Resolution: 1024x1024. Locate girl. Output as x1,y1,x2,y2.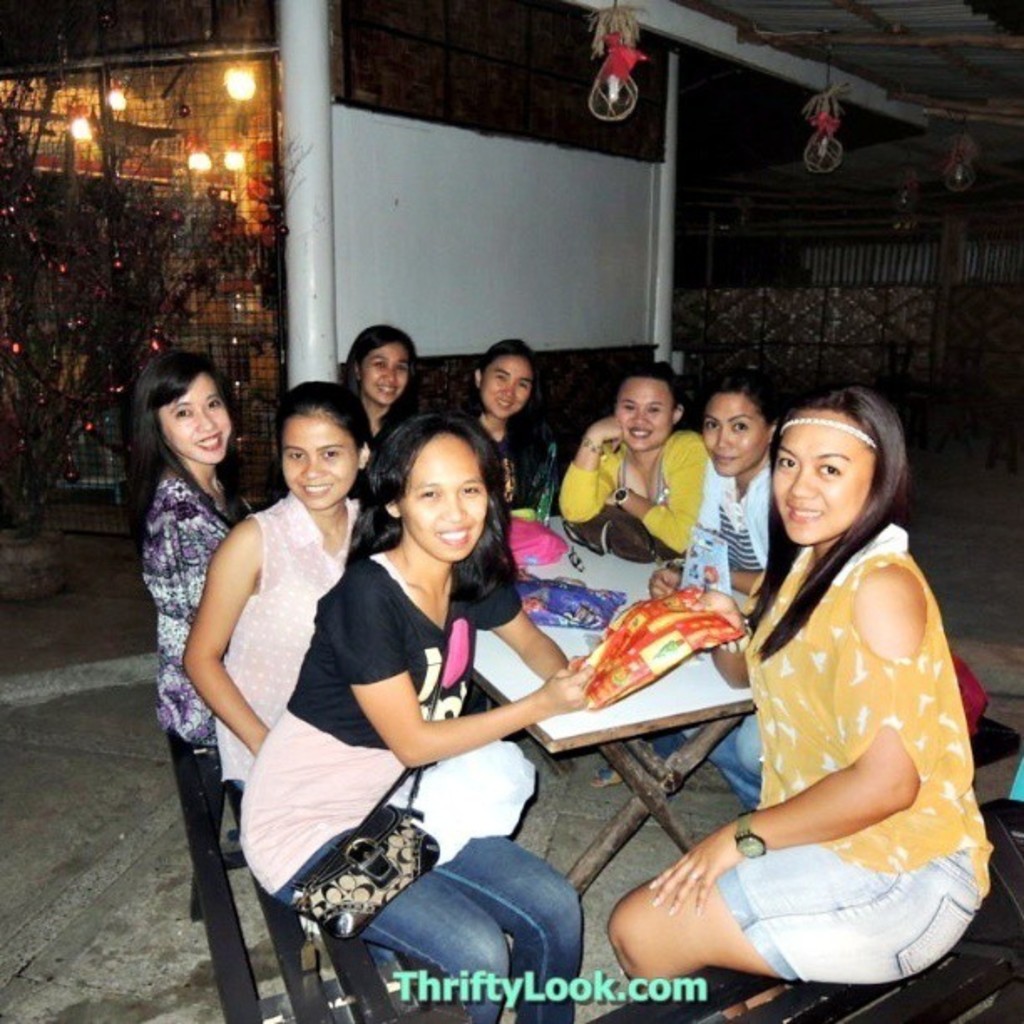
463,341,537,502.
